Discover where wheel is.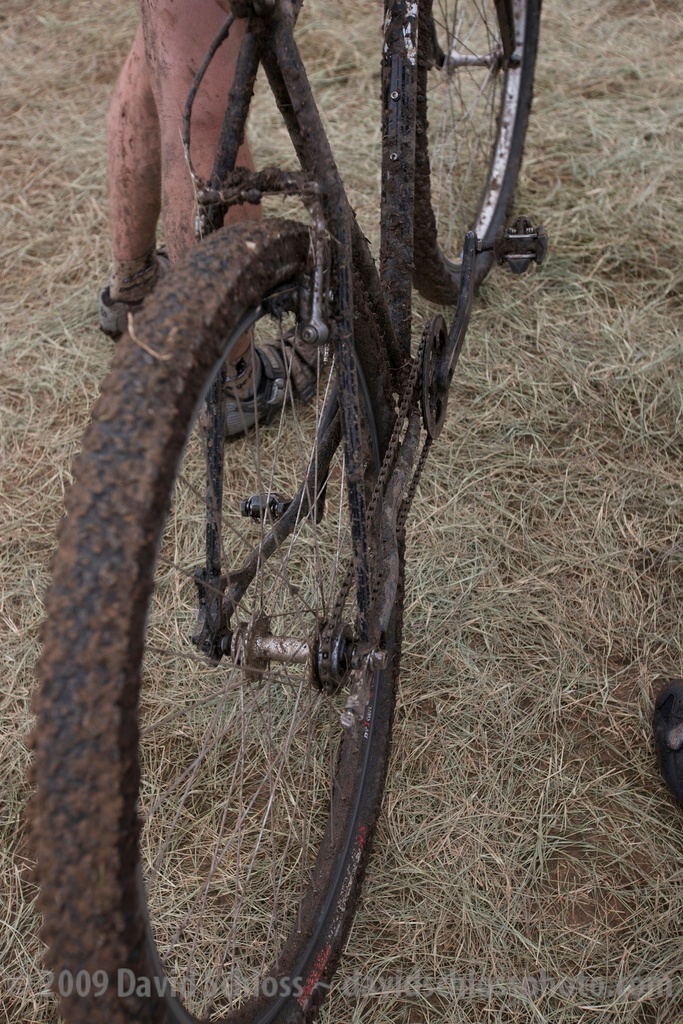
Discovered at <box>382,0,541,305</box>.
